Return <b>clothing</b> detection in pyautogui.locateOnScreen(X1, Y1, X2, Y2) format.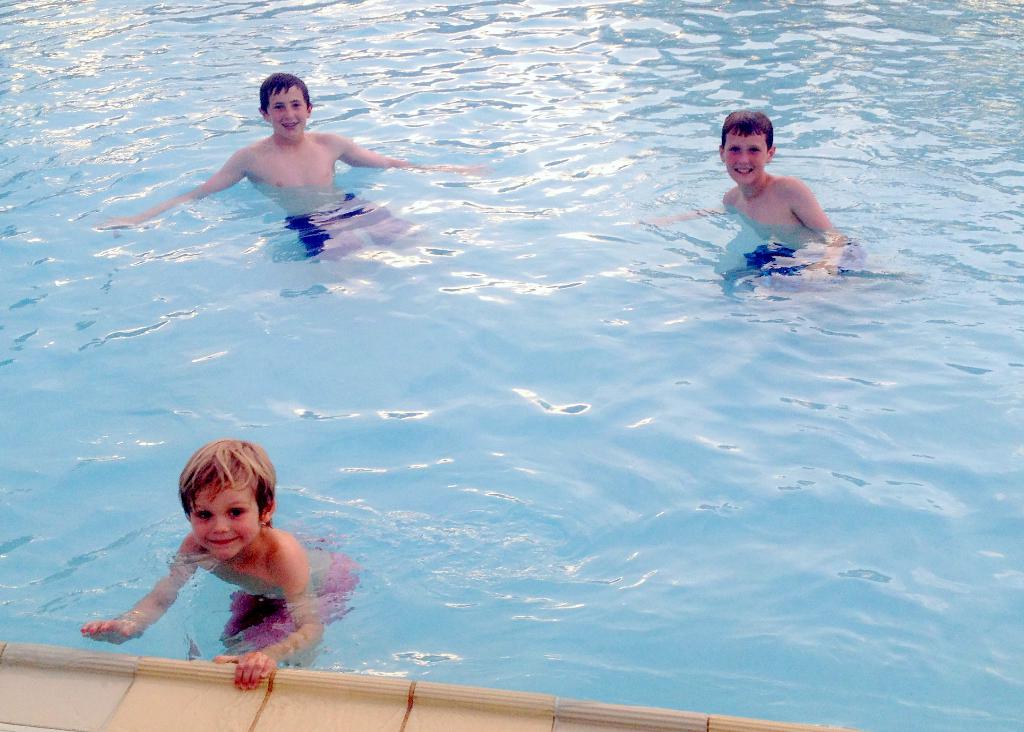
pyautogui.locateOnScreen(289, 195, 420, 259).
